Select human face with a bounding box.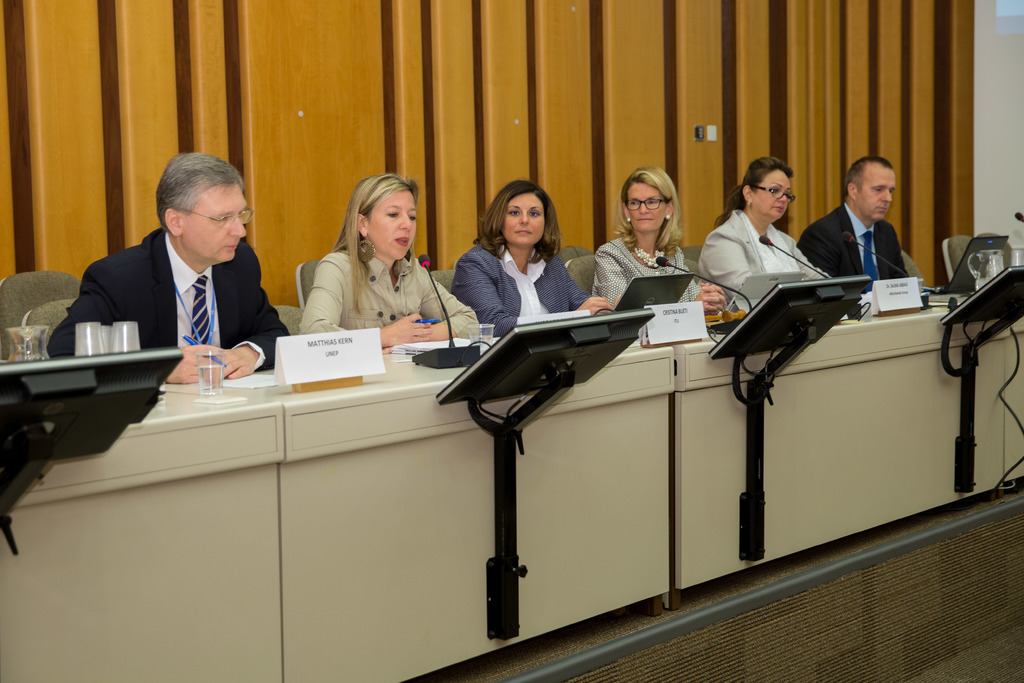
region(499, 185, 545, 245).
